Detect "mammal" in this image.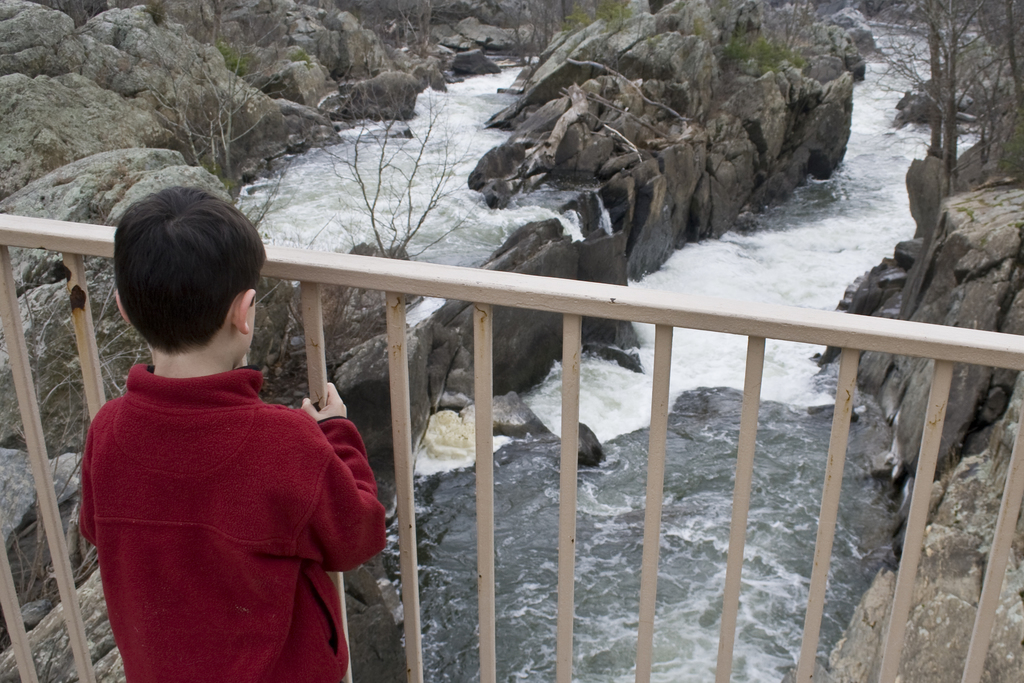
Detection: rect(35, 177, 405, 682).
